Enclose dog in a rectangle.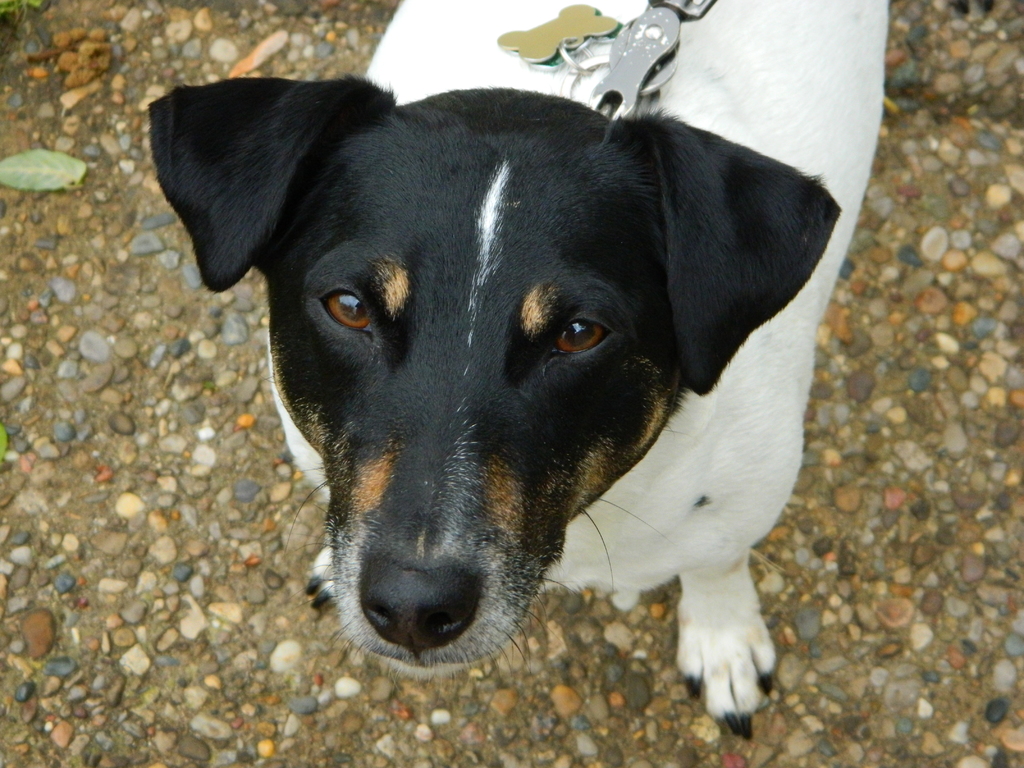
<bbox>152, 0, 890, 746</bbox>.
